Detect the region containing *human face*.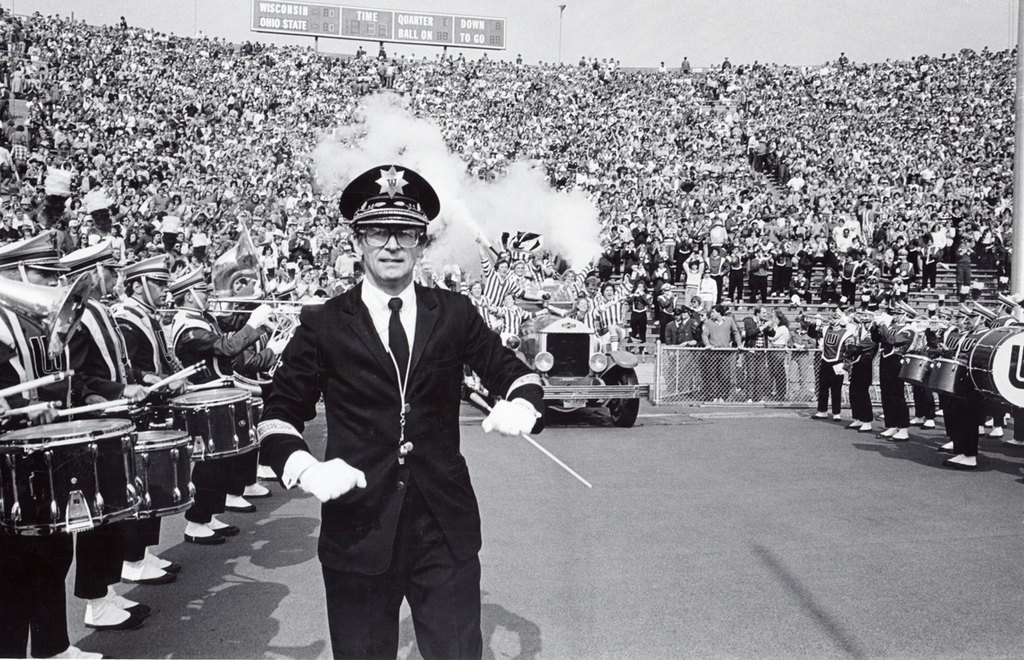
pyautogui.locateOnScreen(98, 265, 118, 293).
